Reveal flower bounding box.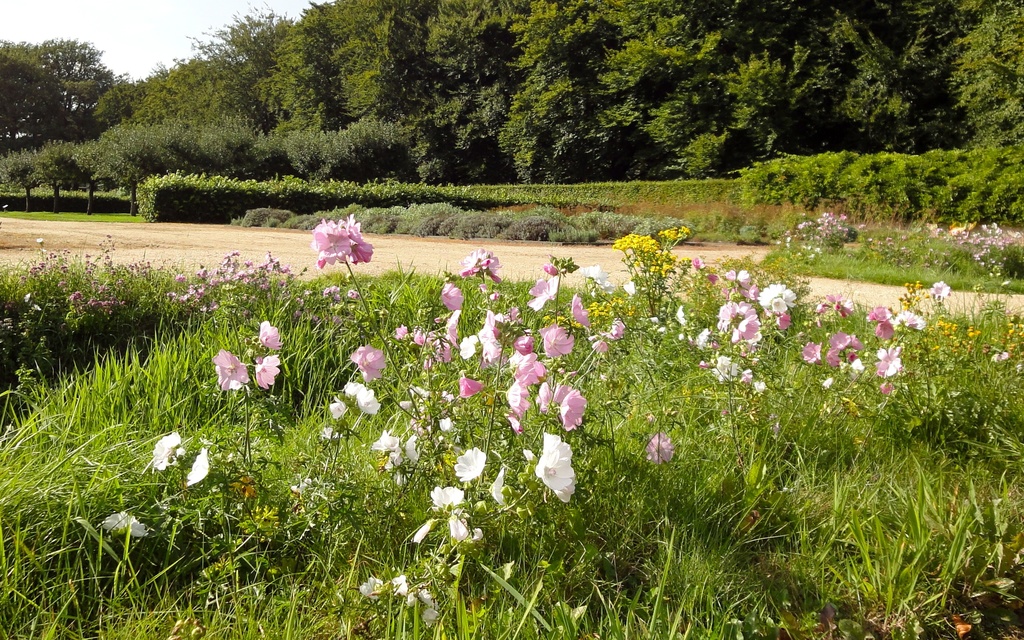
Revealed: 346:284:358:299.
